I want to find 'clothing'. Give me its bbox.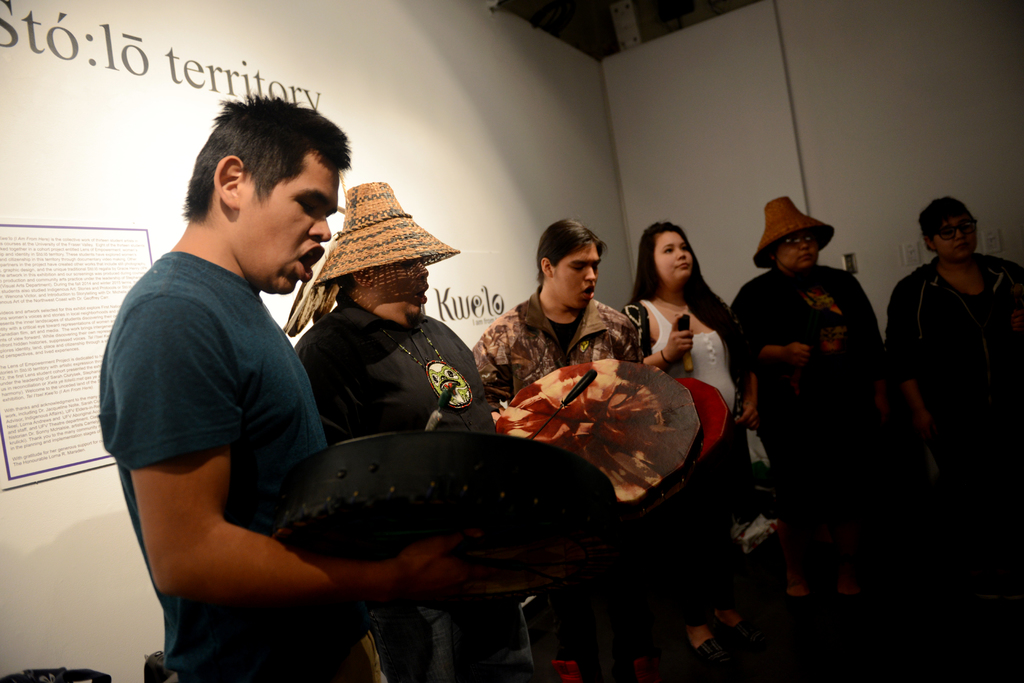
crop(628, 300, 742, 629).
